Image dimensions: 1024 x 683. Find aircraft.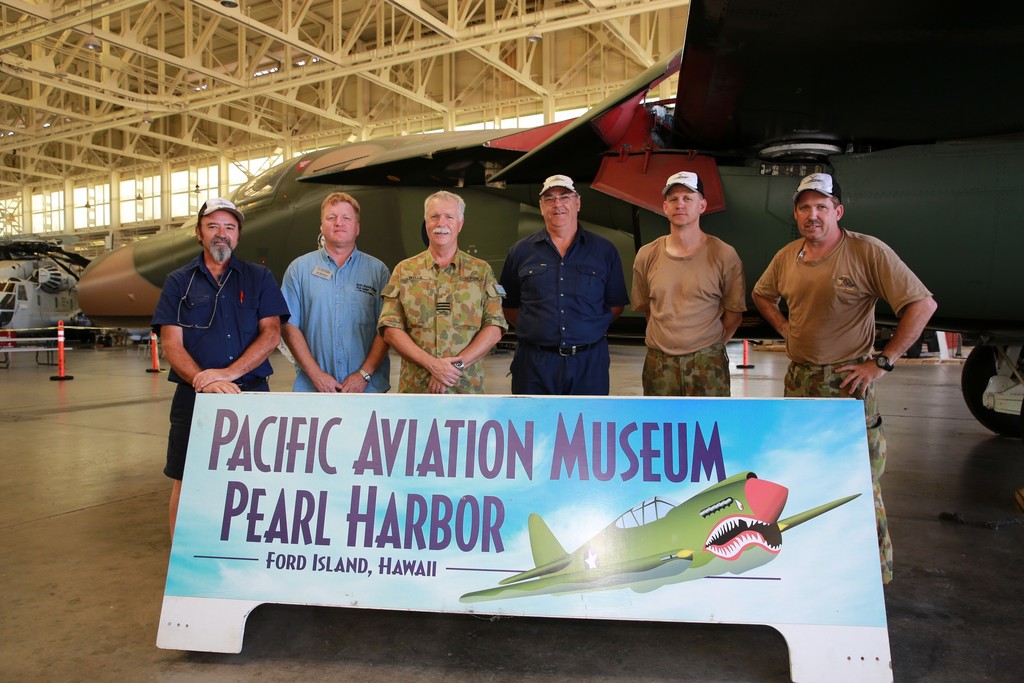
<region>65, 42, 1023, 446</region>.
